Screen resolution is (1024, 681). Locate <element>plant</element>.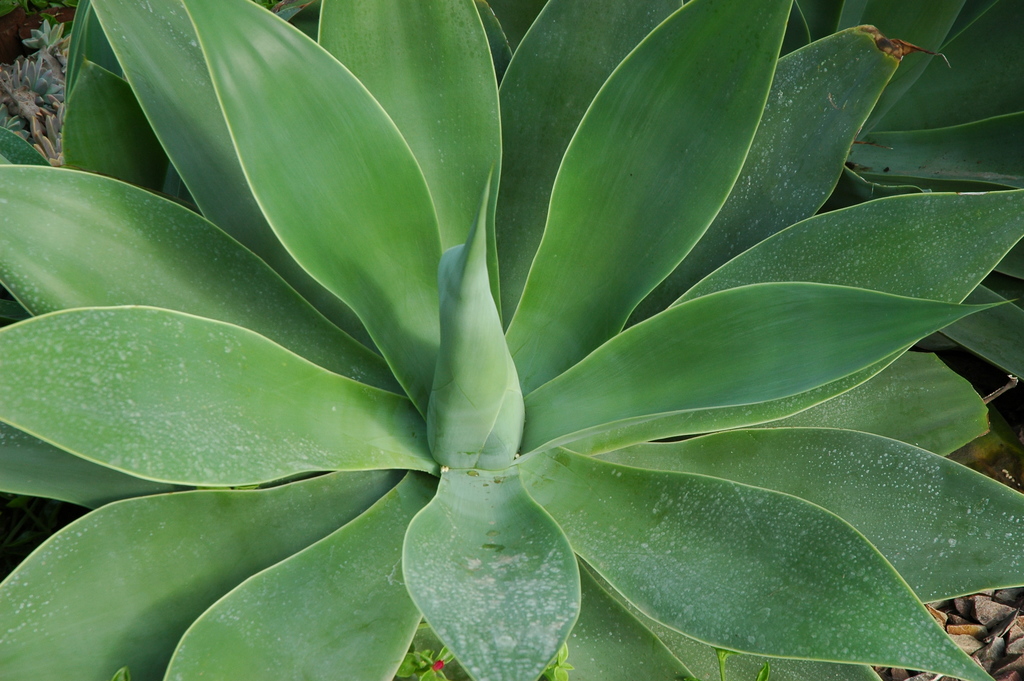
(41, 0, 991, 677).
